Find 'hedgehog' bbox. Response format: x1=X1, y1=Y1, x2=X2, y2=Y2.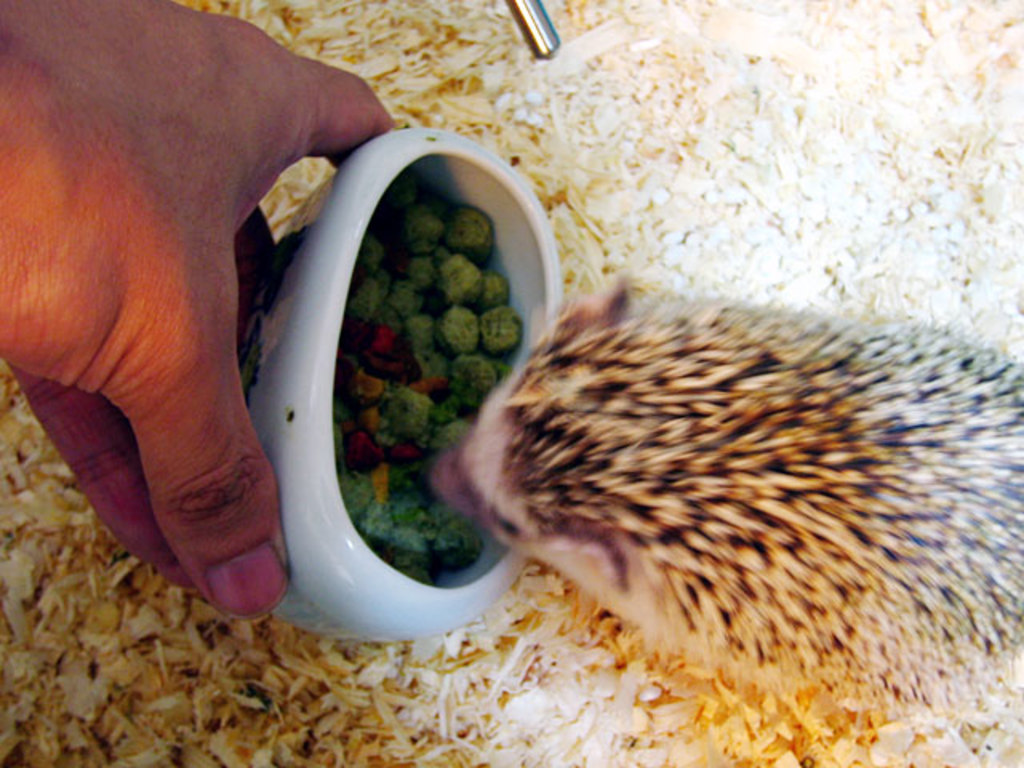
x1=430, y1=261, x2=1022, y2=712.
